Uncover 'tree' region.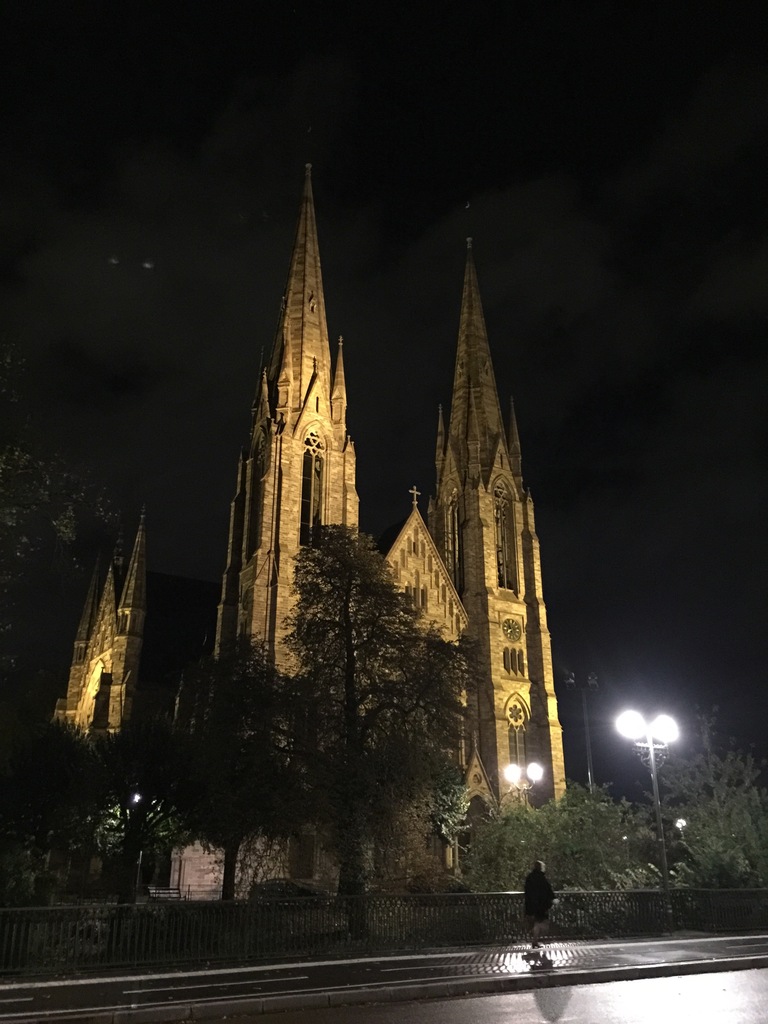
Uncovered: left=633, top=776, right=752, bottom=923.
